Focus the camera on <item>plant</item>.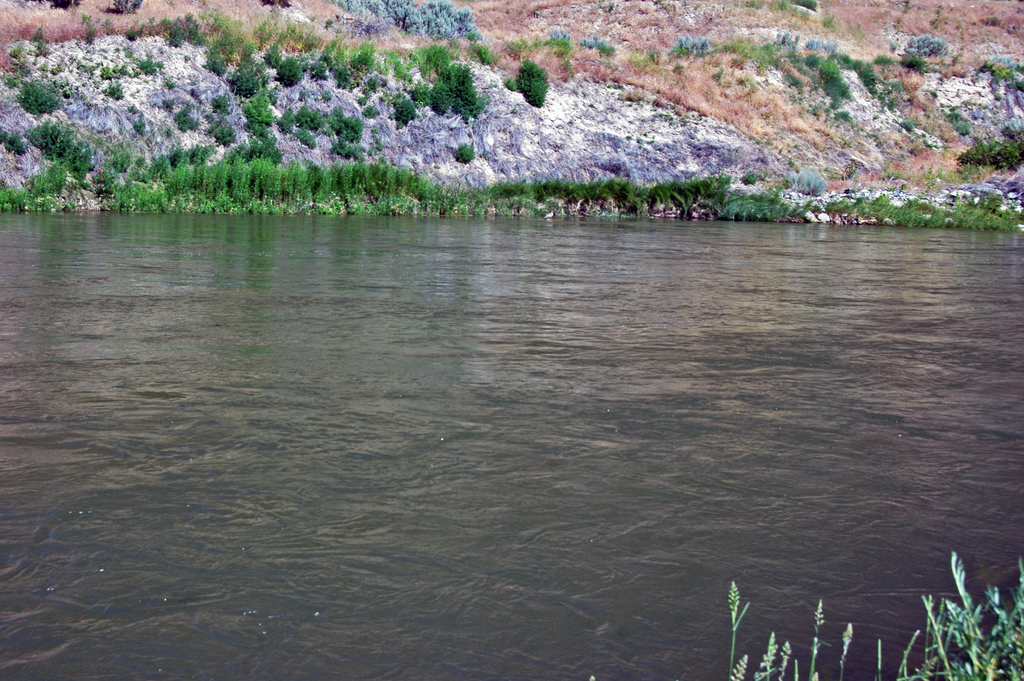
Focus region: box=[1004, 115, 1023, 138].
